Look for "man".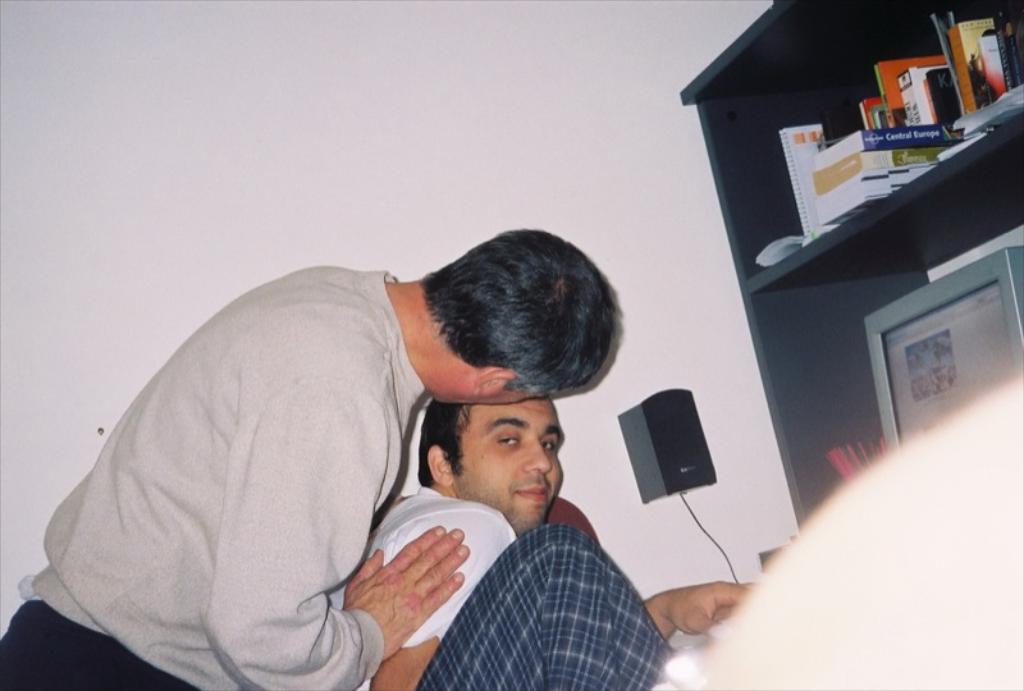
Found: [346,394,762,690].
